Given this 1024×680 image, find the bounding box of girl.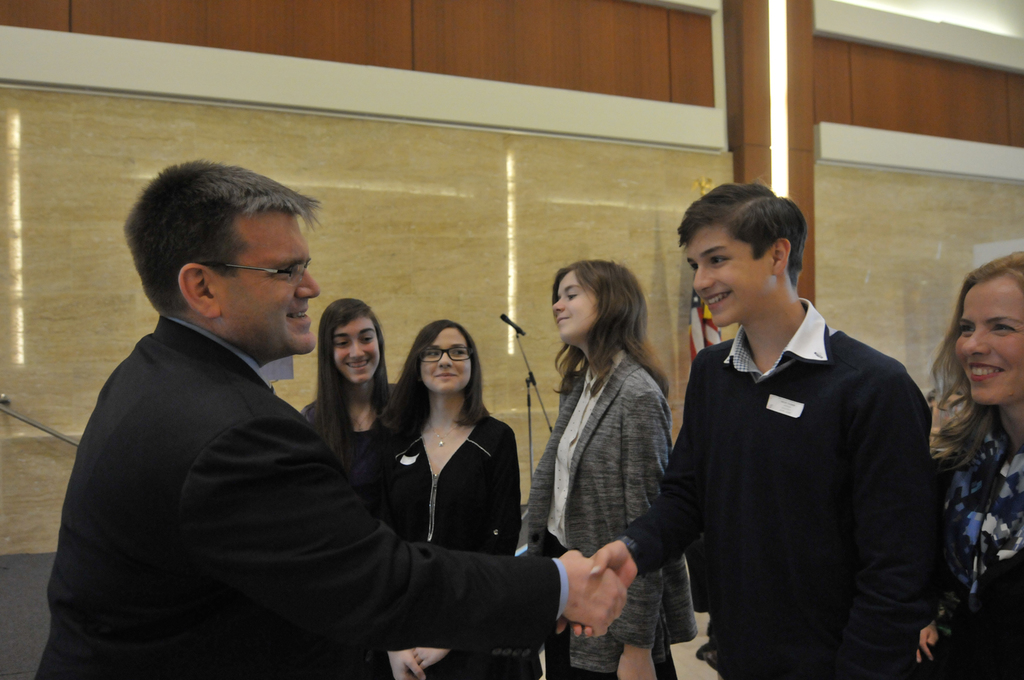
{"left": 527, "top": 261, "right": 700, "bottom": 679}.
